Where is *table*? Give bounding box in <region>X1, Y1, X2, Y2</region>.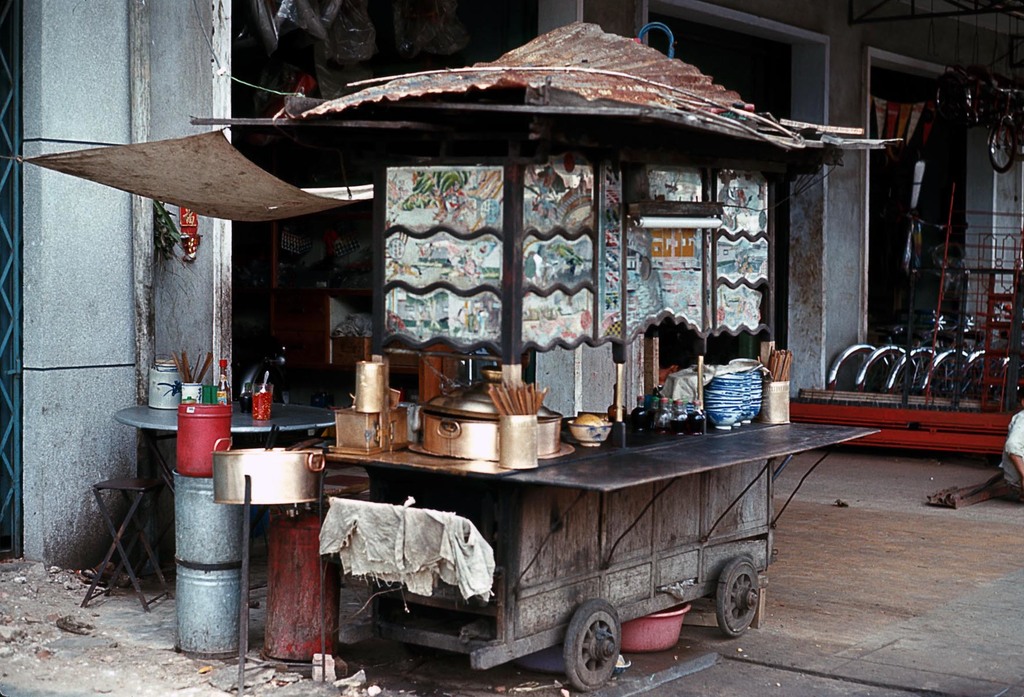
<region>263, 391, 836, 682</region>.
